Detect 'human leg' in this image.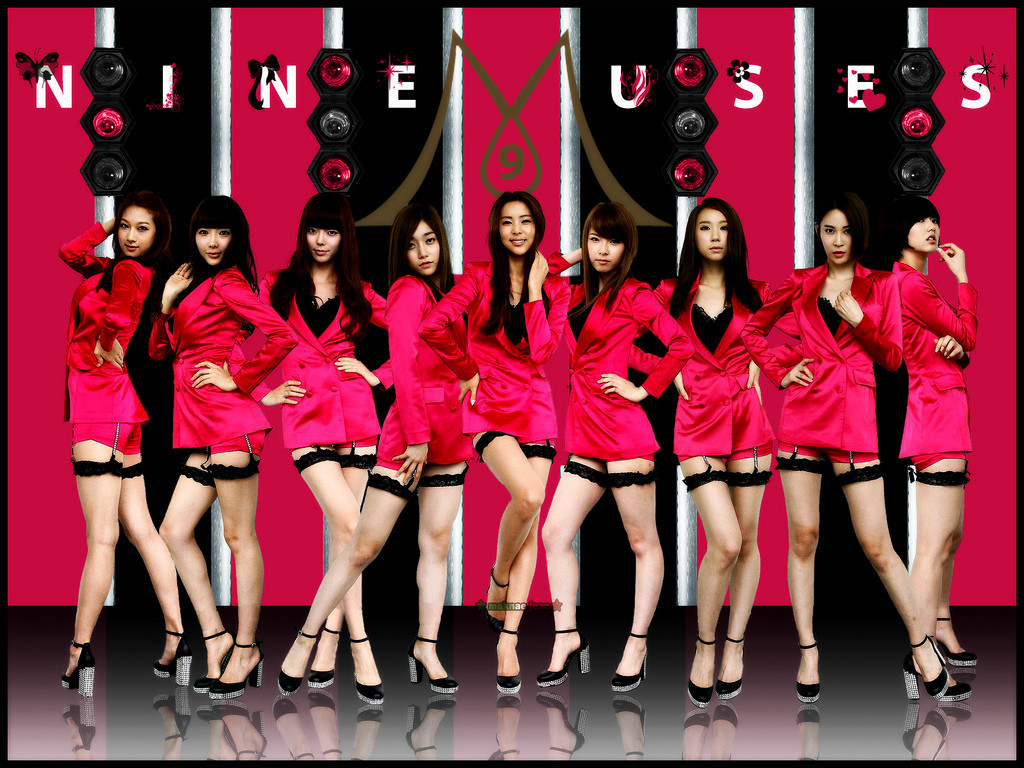
Detection: region(51, 431, 130, 690).
